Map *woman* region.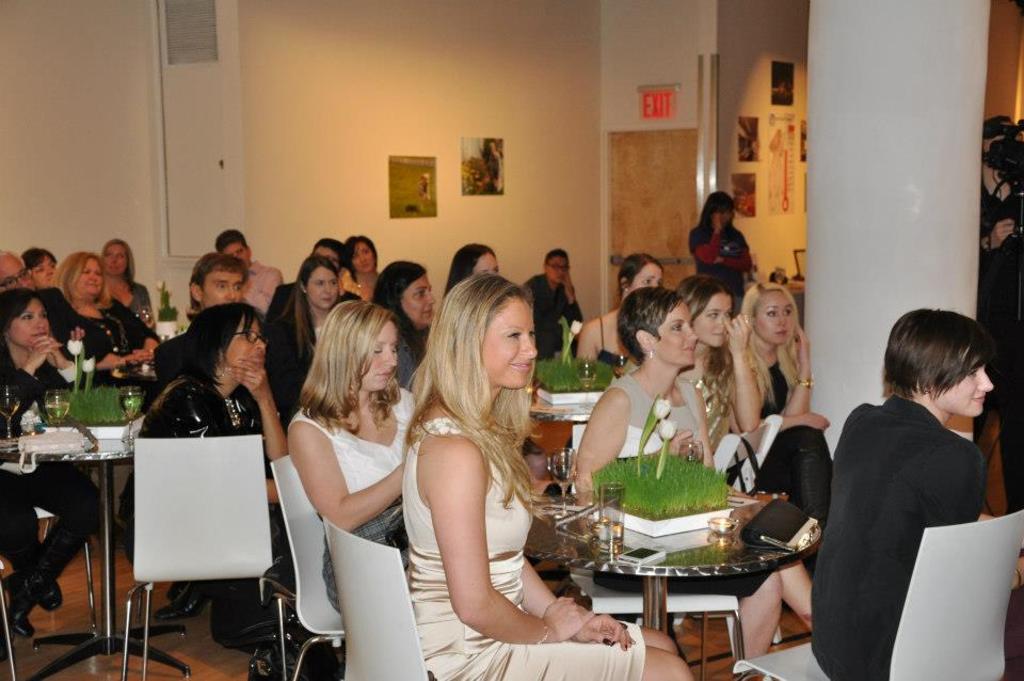
Mapped to region(116, 296, 283, 648).
